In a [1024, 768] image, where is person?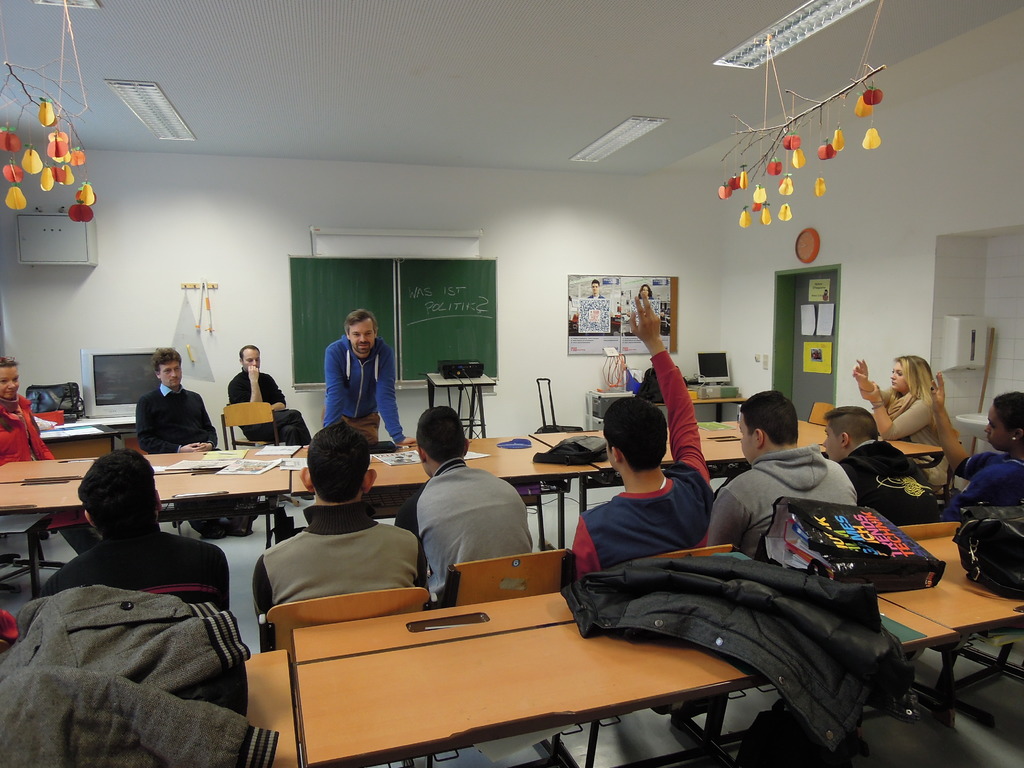
0:352:61:463.
